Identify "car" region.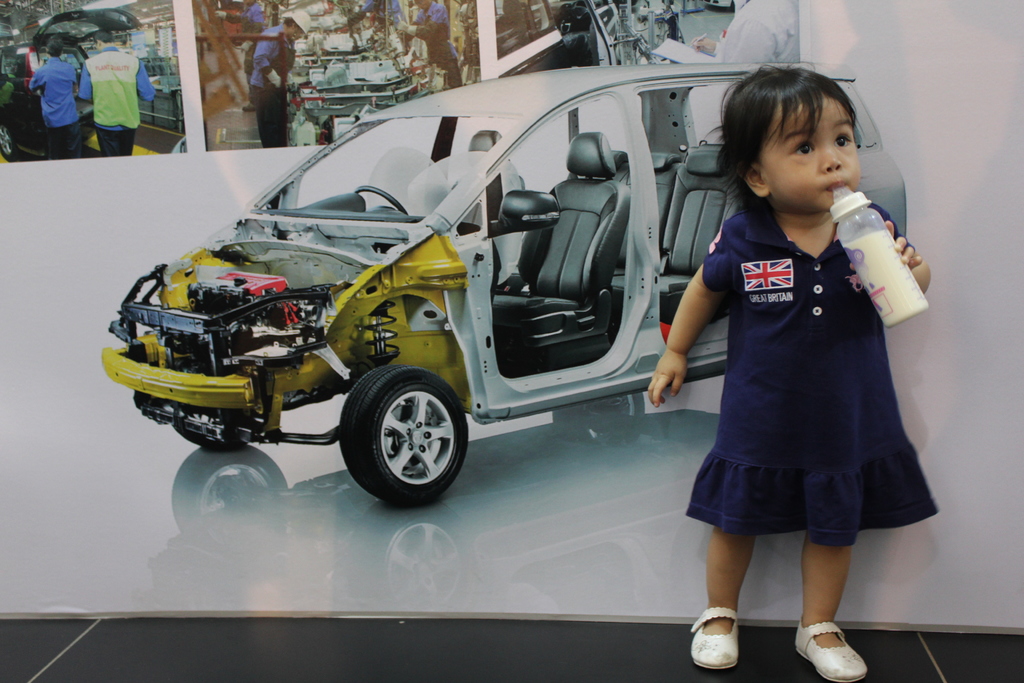
Region: pyautogui.locateOnScreen(0, 8, 143, 162).
